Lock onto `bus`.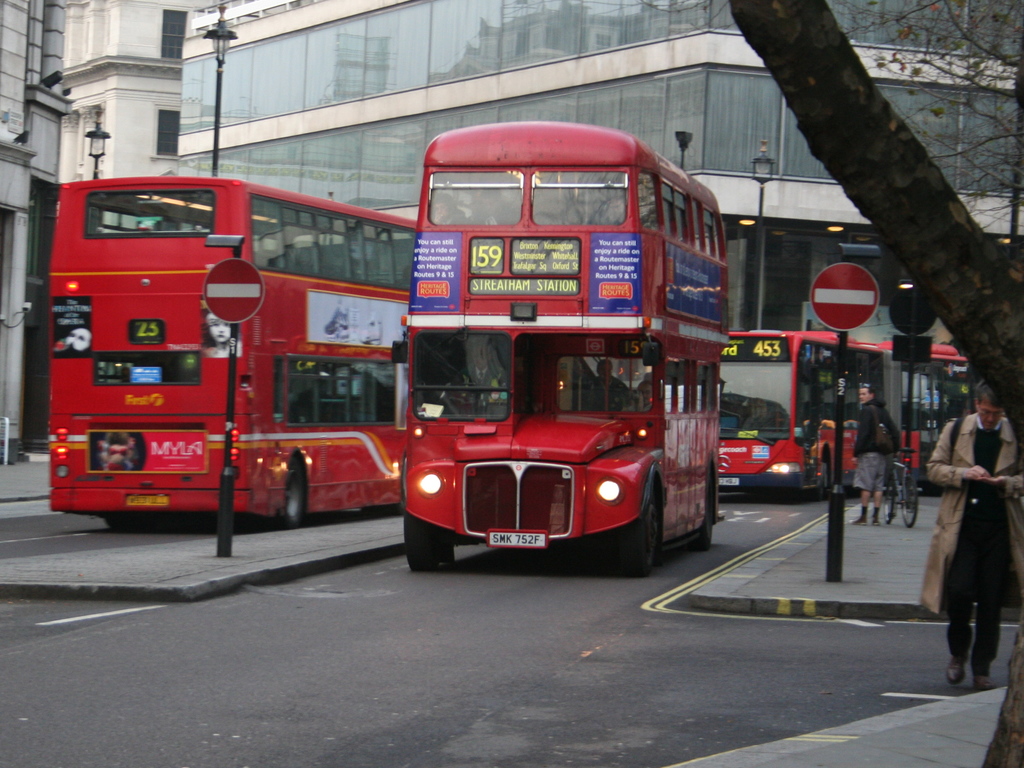
Locked: left=719, top=327, right=979, bottom=503.
